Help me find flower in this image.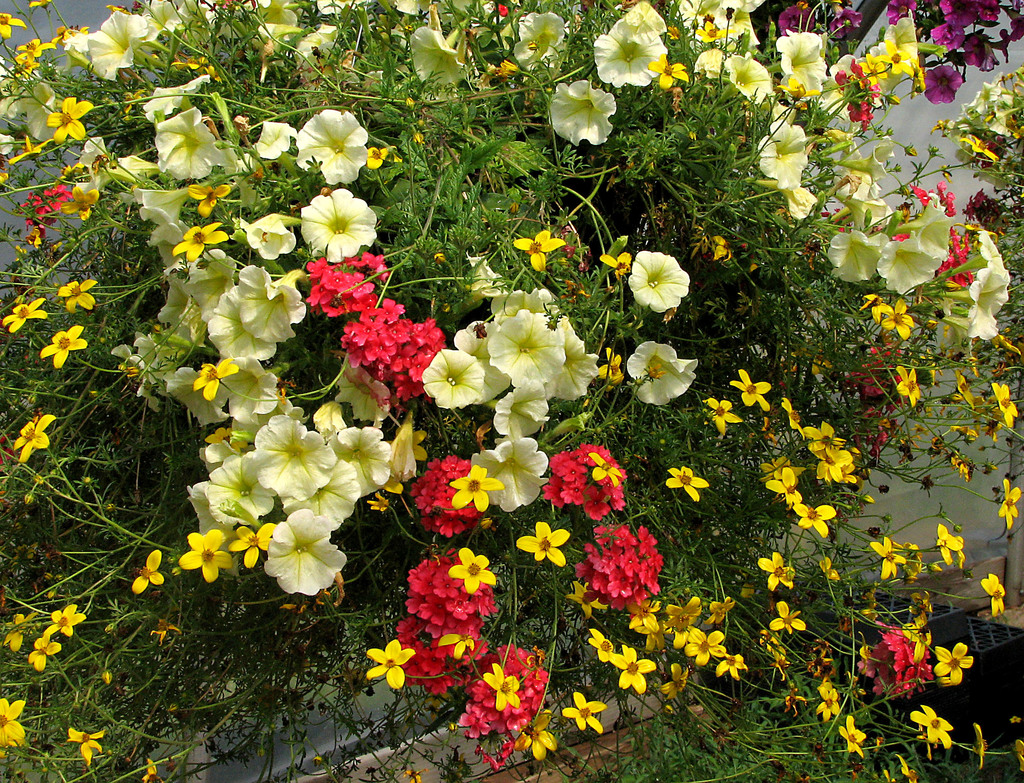
Found it: [left=56, top=275, right=98, bottom=310].
